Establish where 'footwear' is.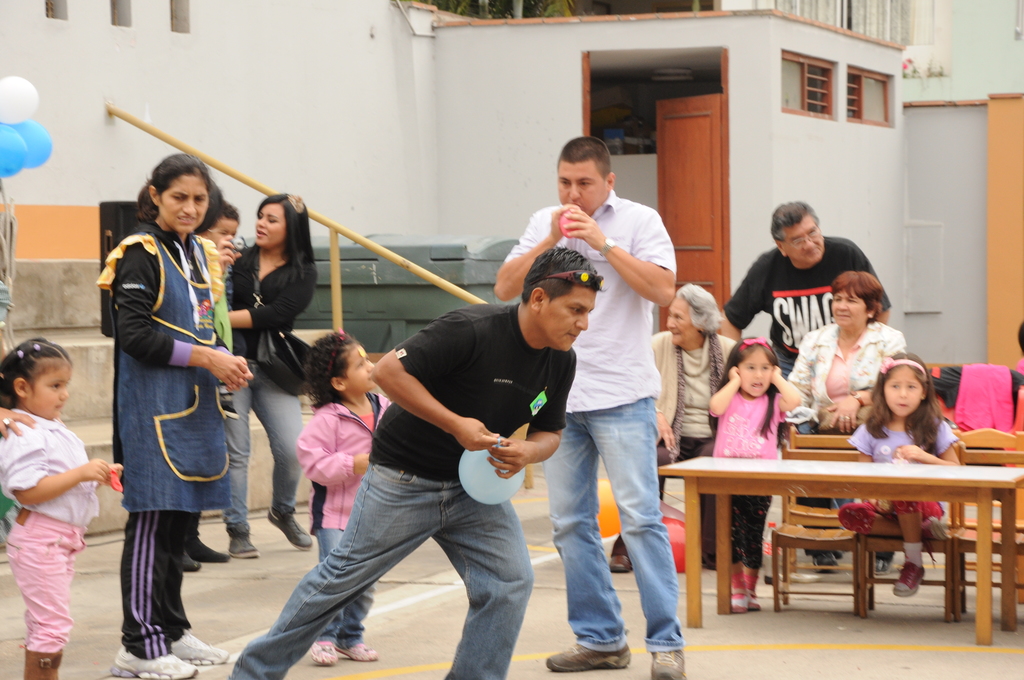
Established at (x1=643, y1=649, x2=692, y2=679).
